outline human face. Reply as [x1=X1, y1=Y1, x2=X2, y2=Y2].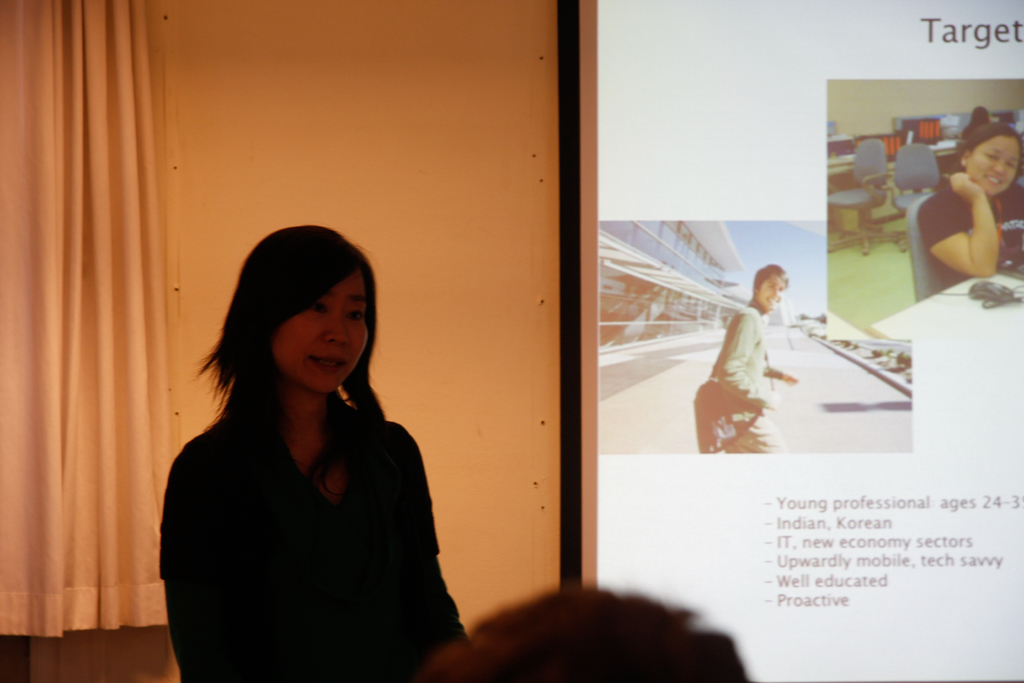
[x1=971, y1=136, x2=1022, y2=194].
